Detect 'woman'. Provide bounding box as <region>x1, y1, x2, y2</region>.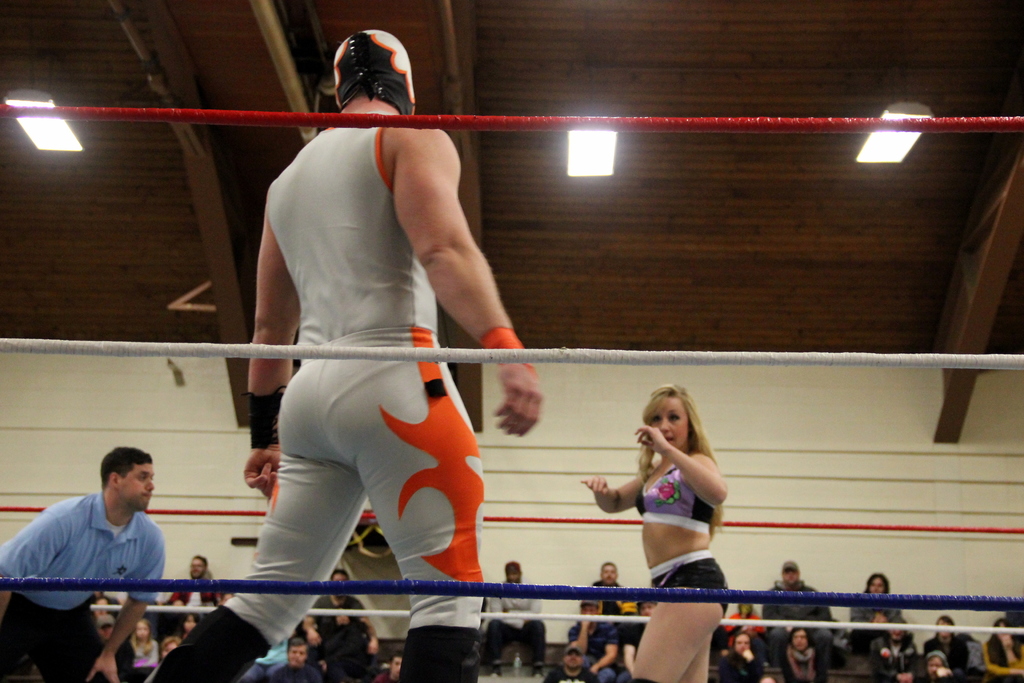
<region>778, 625, 830, 682</region>.
